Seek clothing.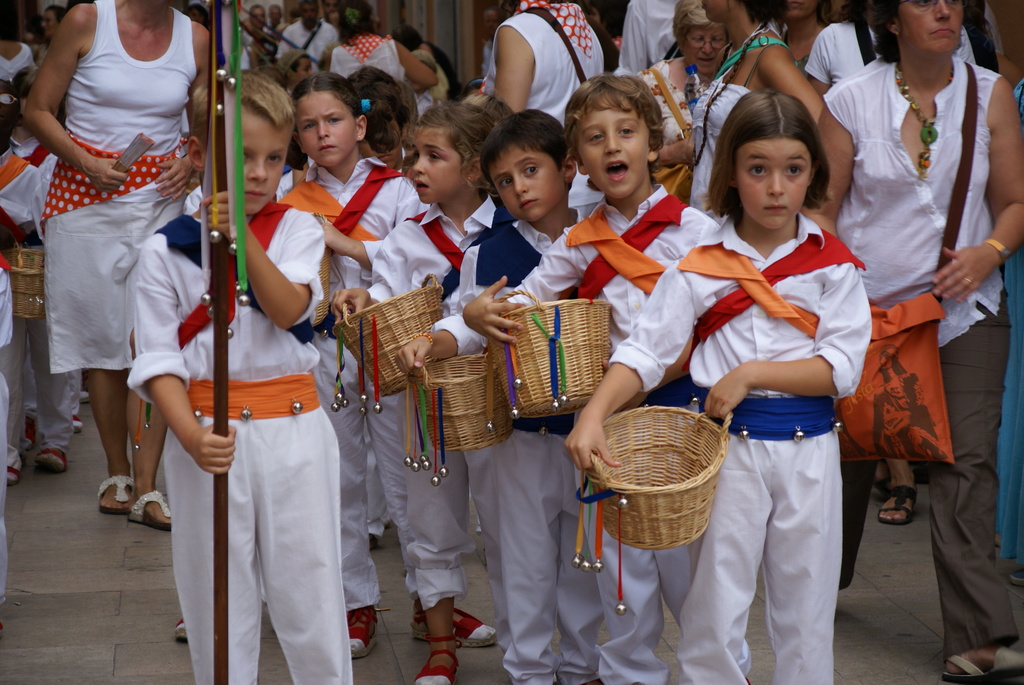
<box>500,0,609,125</box>.
